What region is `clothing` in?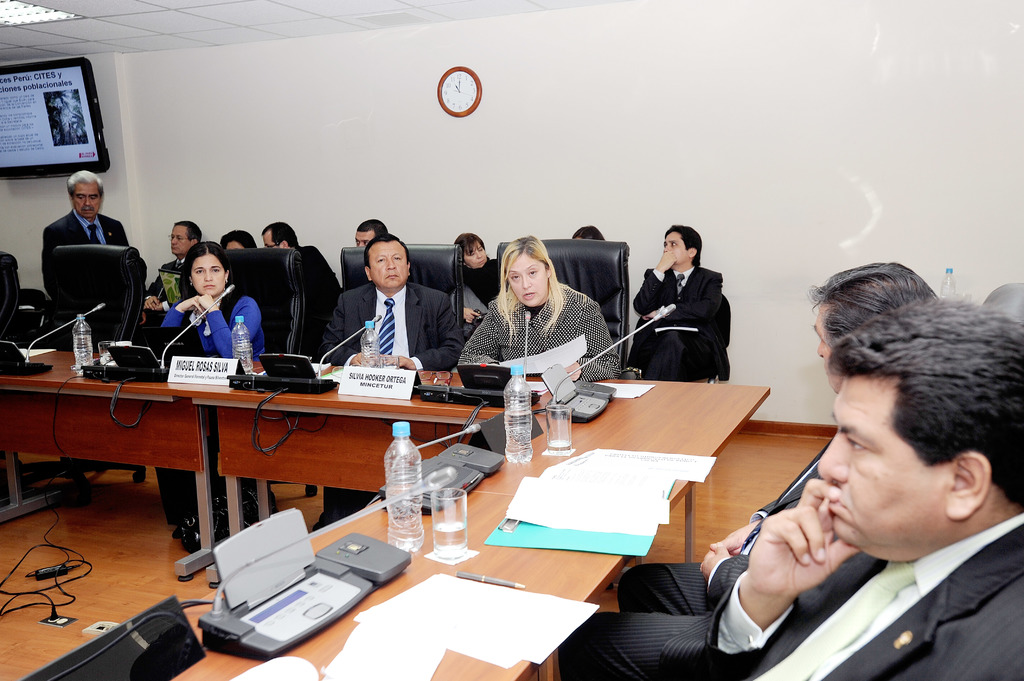
bbox=(628, 239, 744, 399).
